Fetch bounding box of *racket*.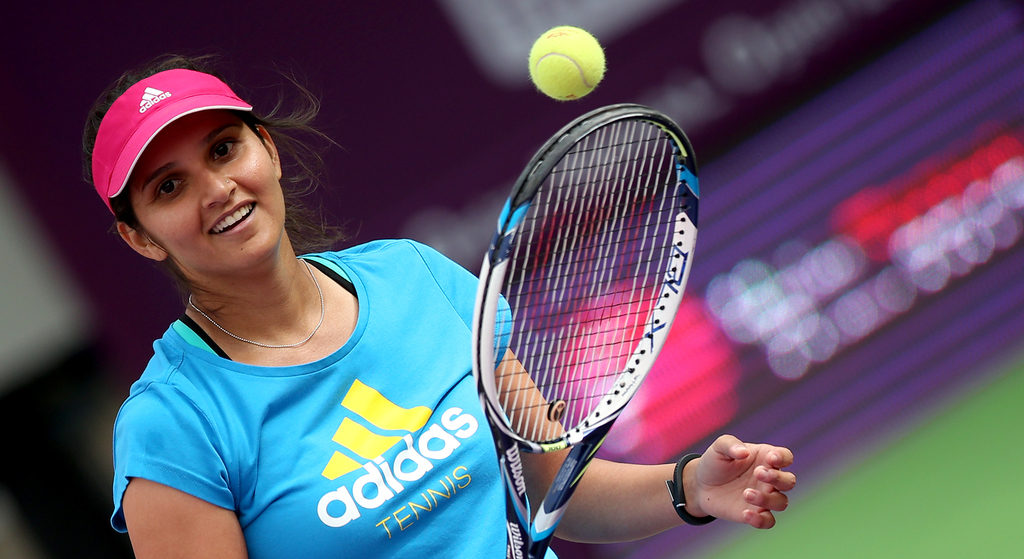
Bbox: {"x1": 469, "y1": 102, "x2": 697, "y2": 558}.
